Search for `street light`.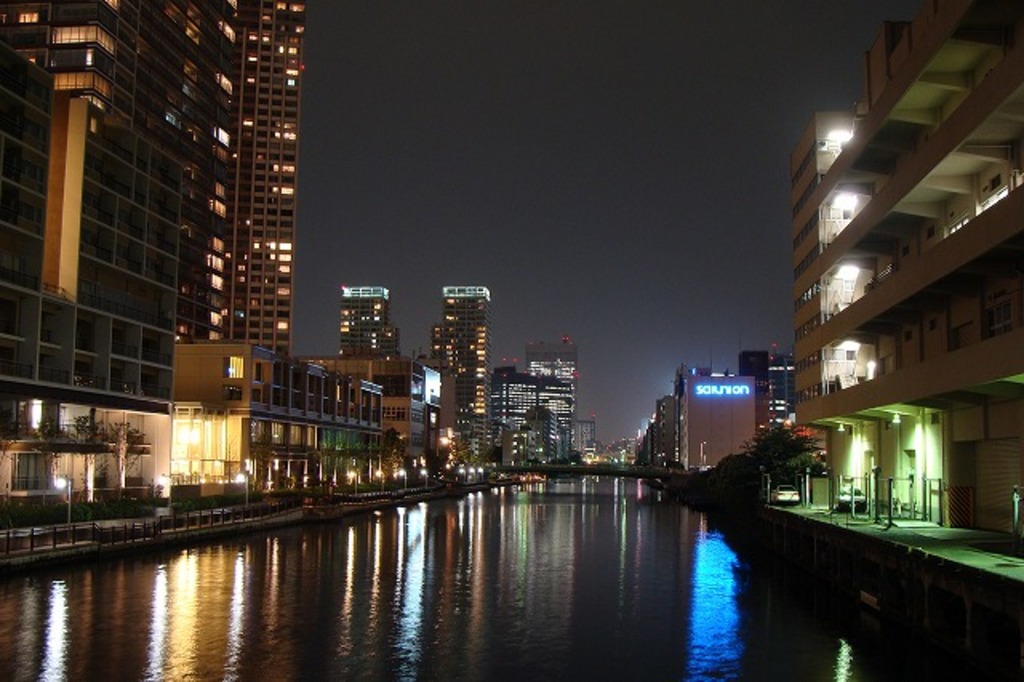
Found at region(347, 467, 354, 495).
